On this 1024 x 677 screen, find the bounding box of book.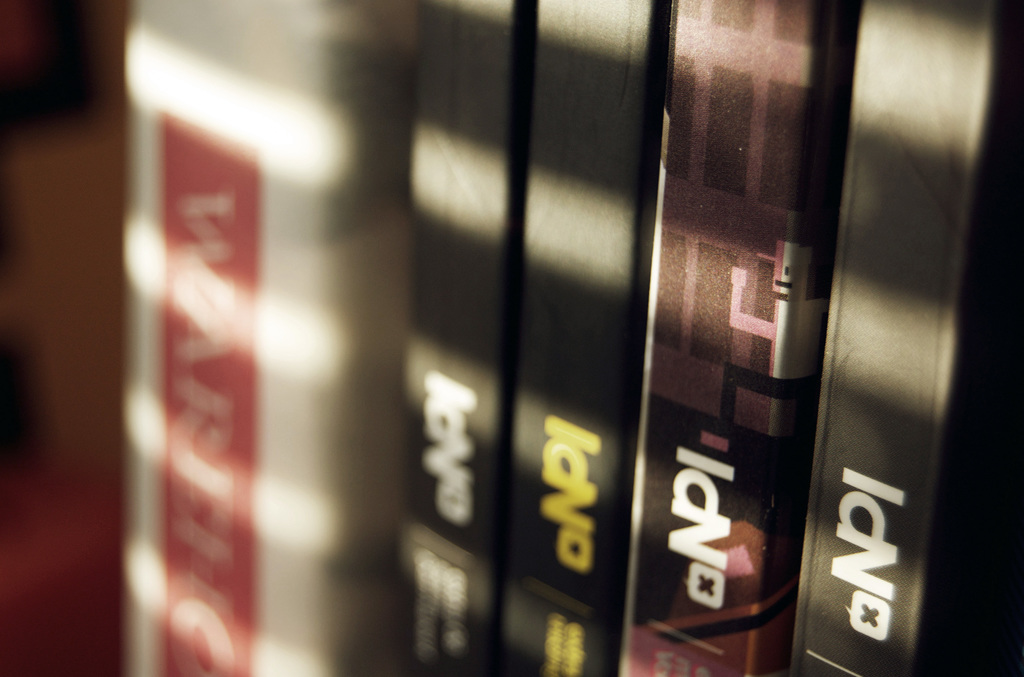
Bounding box: {"x1": 784, "y1": 0, "x2": 1020, "y2": 676}.
